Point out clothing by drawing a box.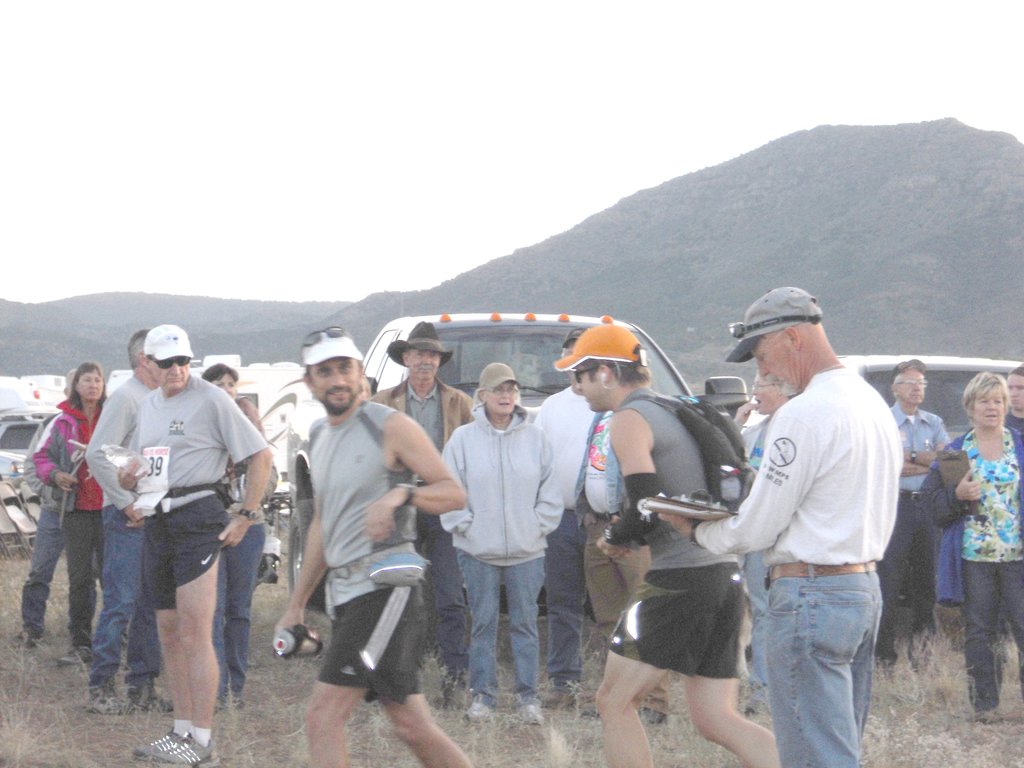
rect(920, 420, 1023, 712).
